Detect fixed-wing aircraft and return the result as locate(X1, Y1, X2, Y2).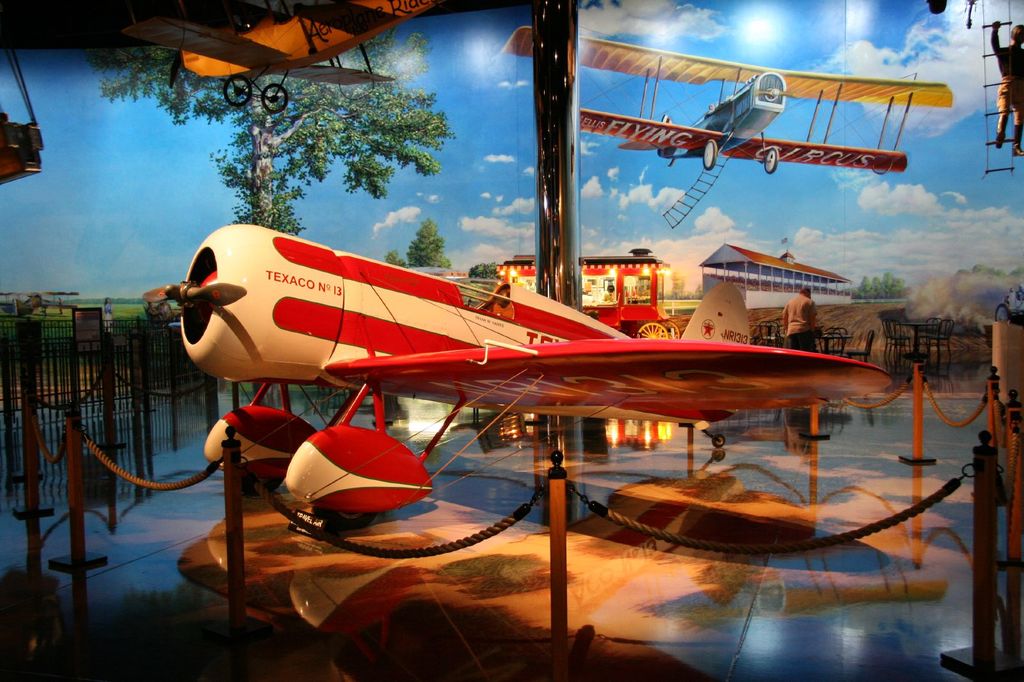
locate(499, 20, 960, 170).
